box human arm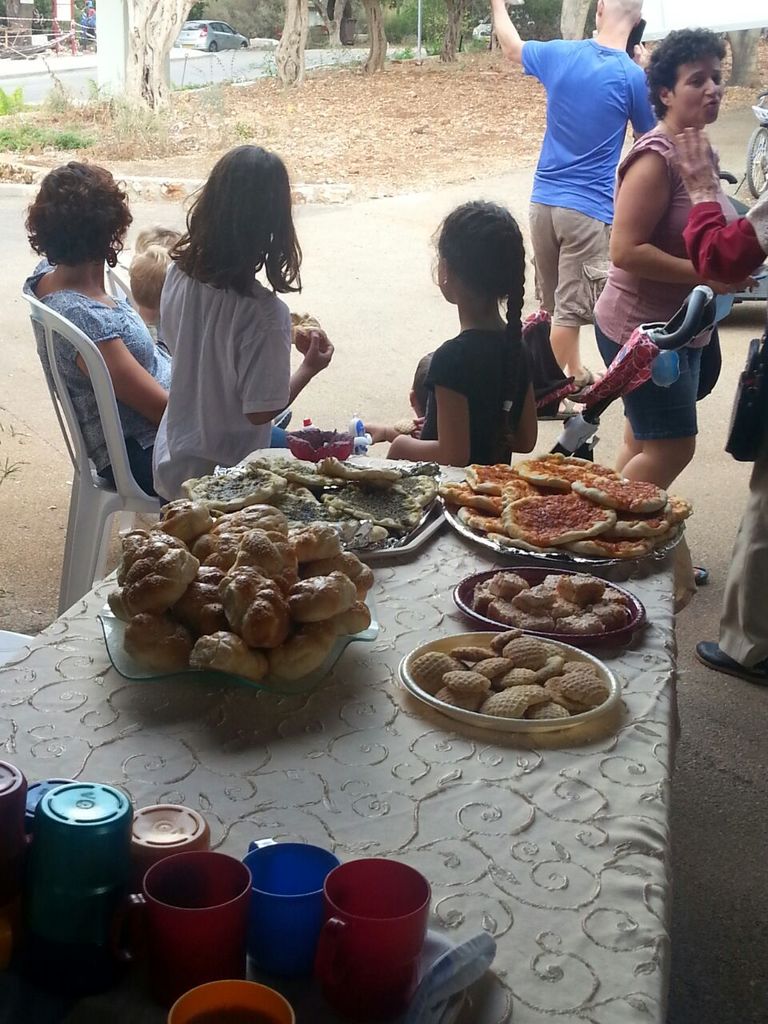
rect(238, 302, 338, 438)
